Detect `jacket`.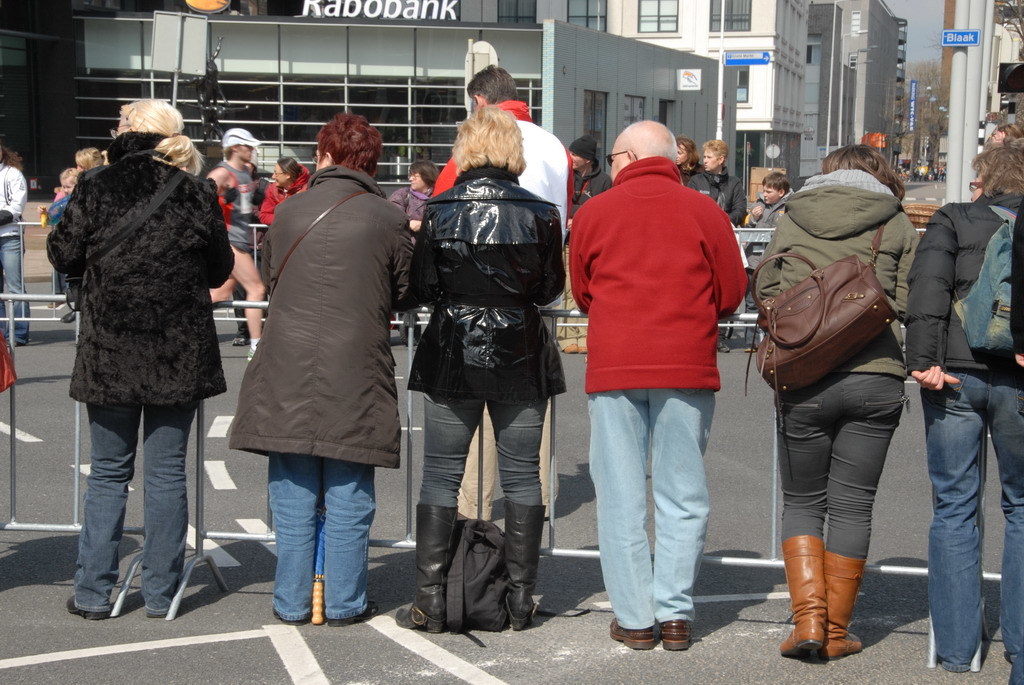
Detected at Rect(906, 188, 1023, 379).
